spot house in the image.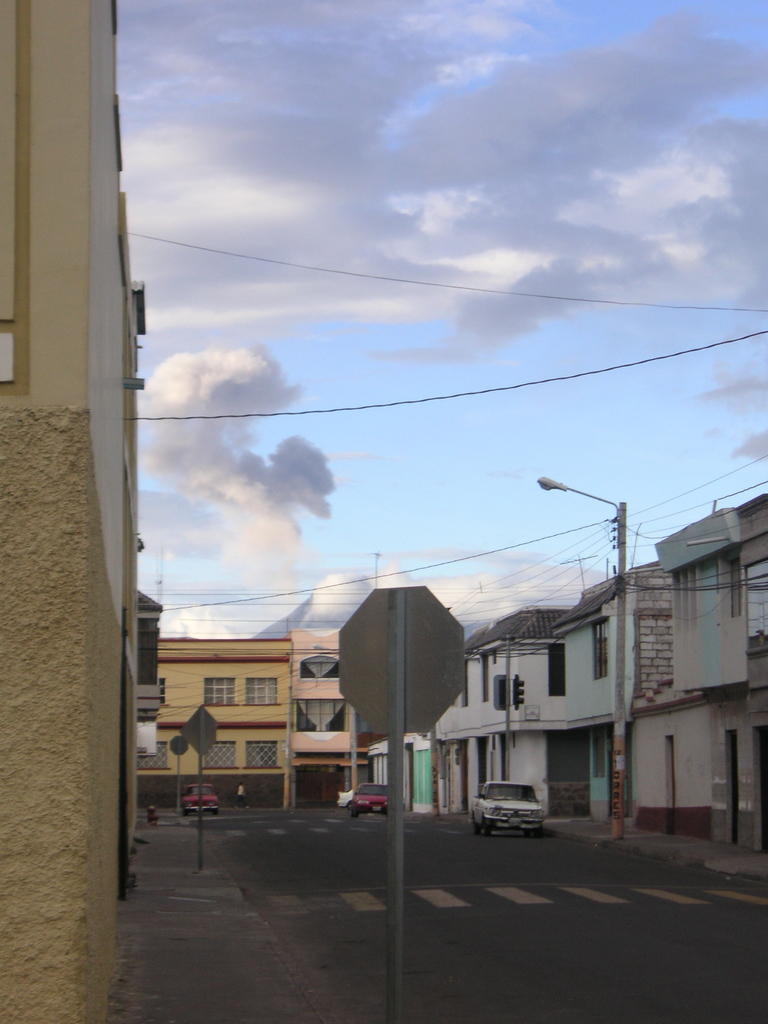
house found at {"x1": 126, "y1": 628, "x2": 289, "y2": 810}.
